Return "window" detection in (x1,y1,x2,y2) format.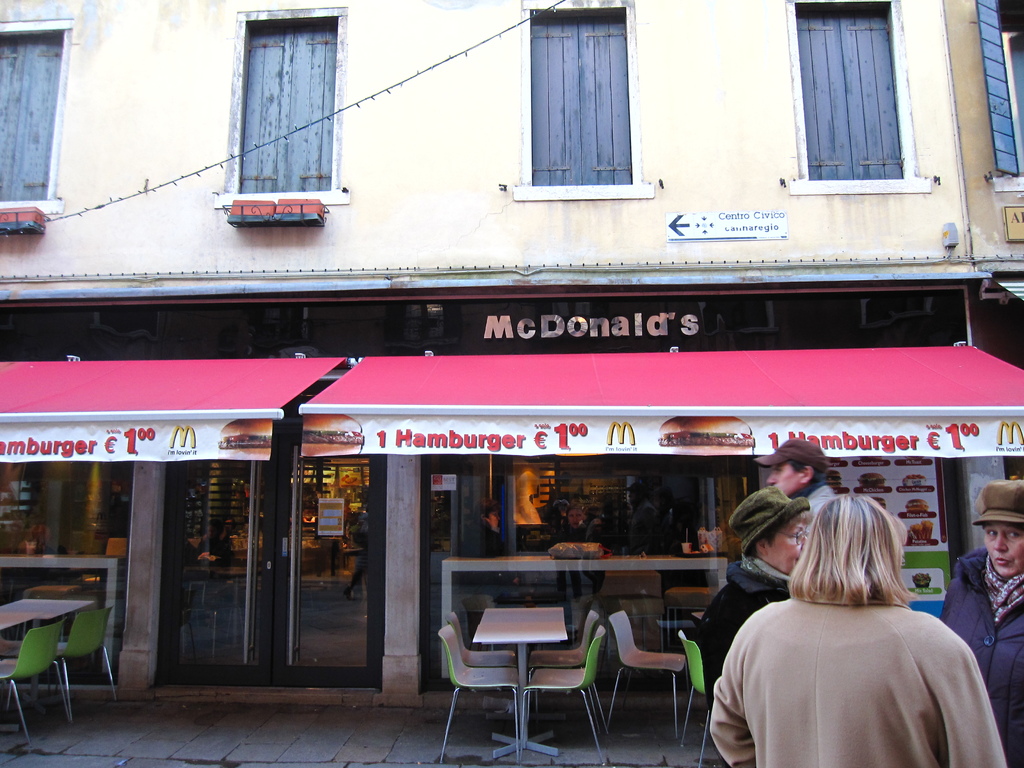
(812,10,937,210).
